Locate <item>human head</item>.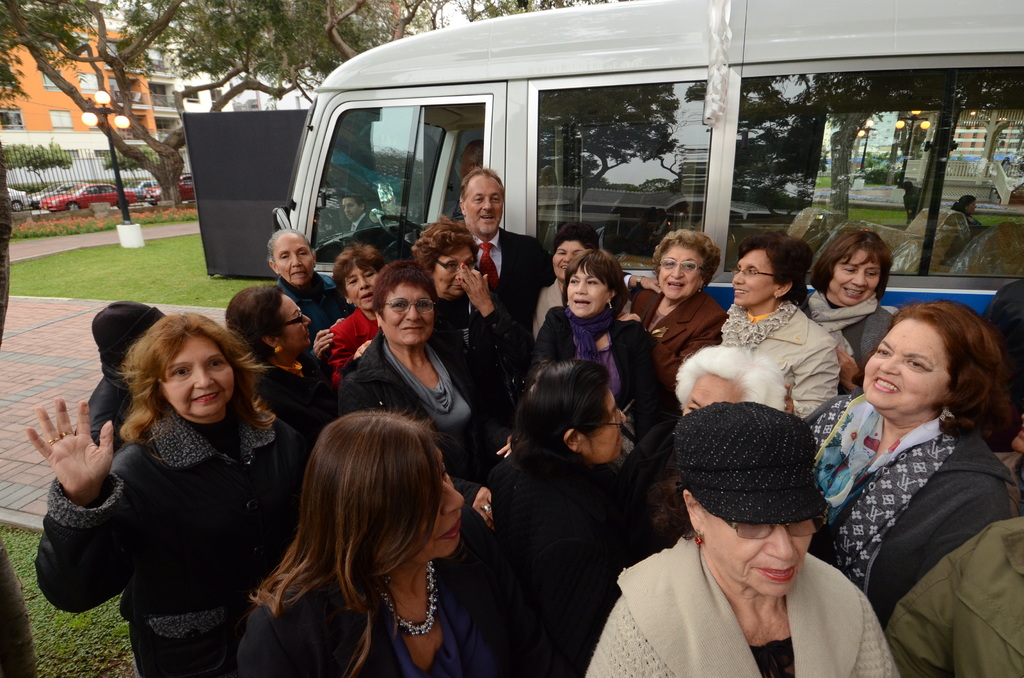
Bounding box: BBox(522, 359, 630, 467).
